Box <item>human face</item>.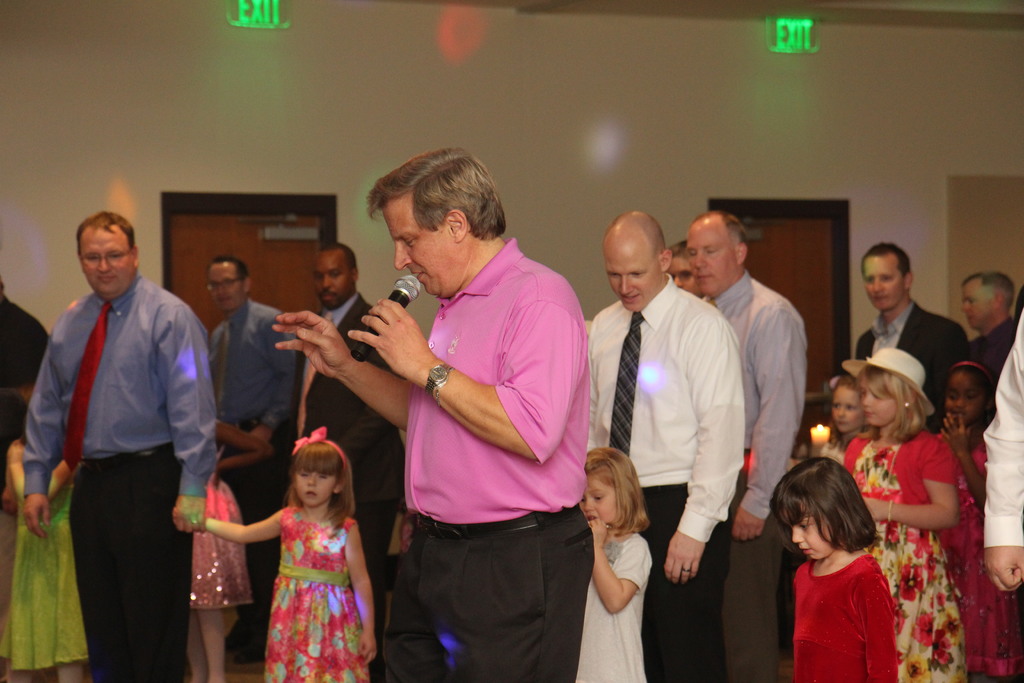
[x1=961, y1=283, x2=995, y2=331].
